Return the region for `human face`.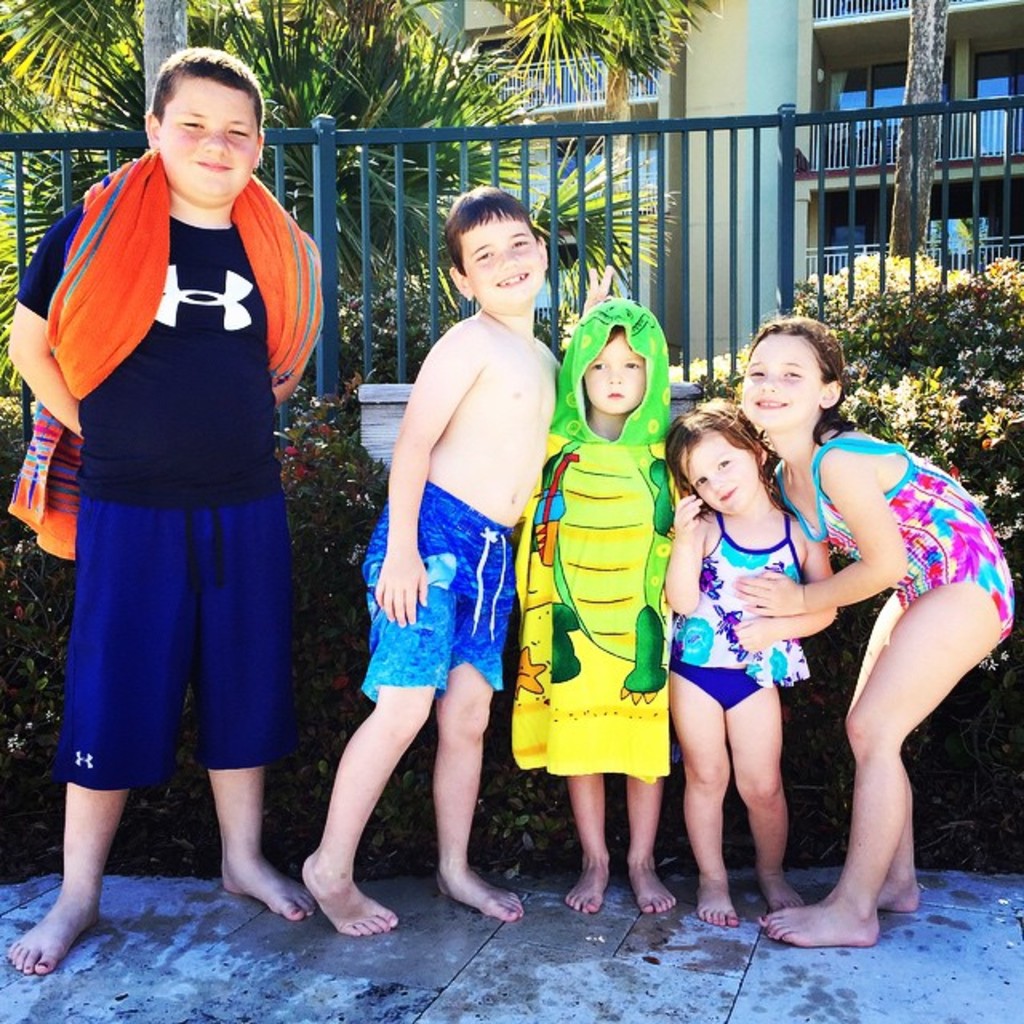
734 330 824 424.
